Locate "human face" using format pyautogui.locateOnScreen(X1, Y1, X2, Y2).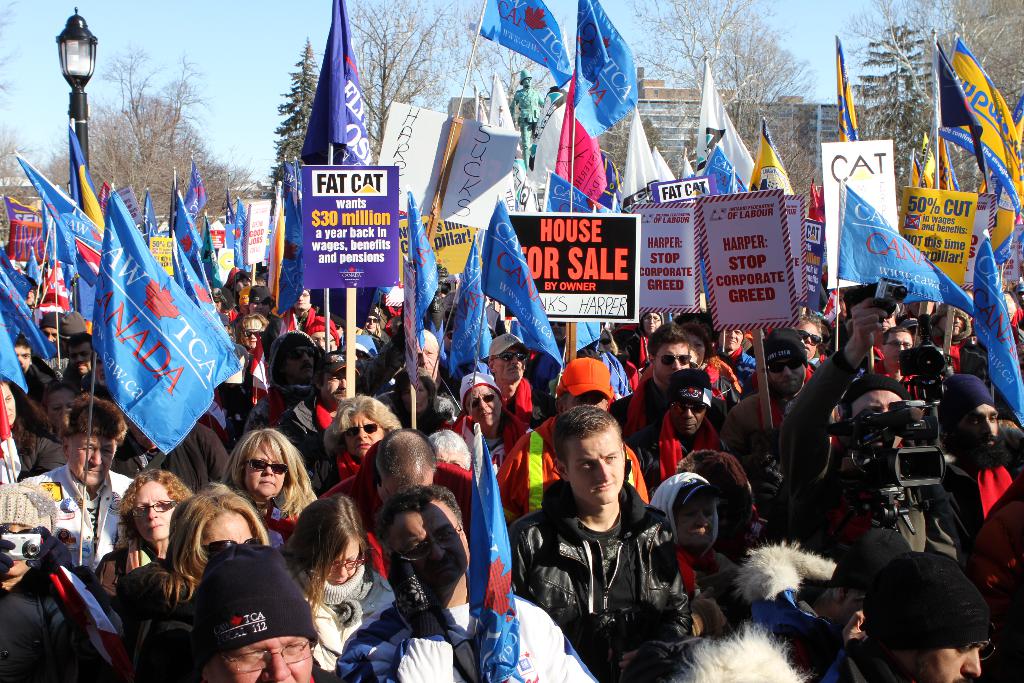
pyautogui.locateOnScreen(886, 334, 912, 368).
